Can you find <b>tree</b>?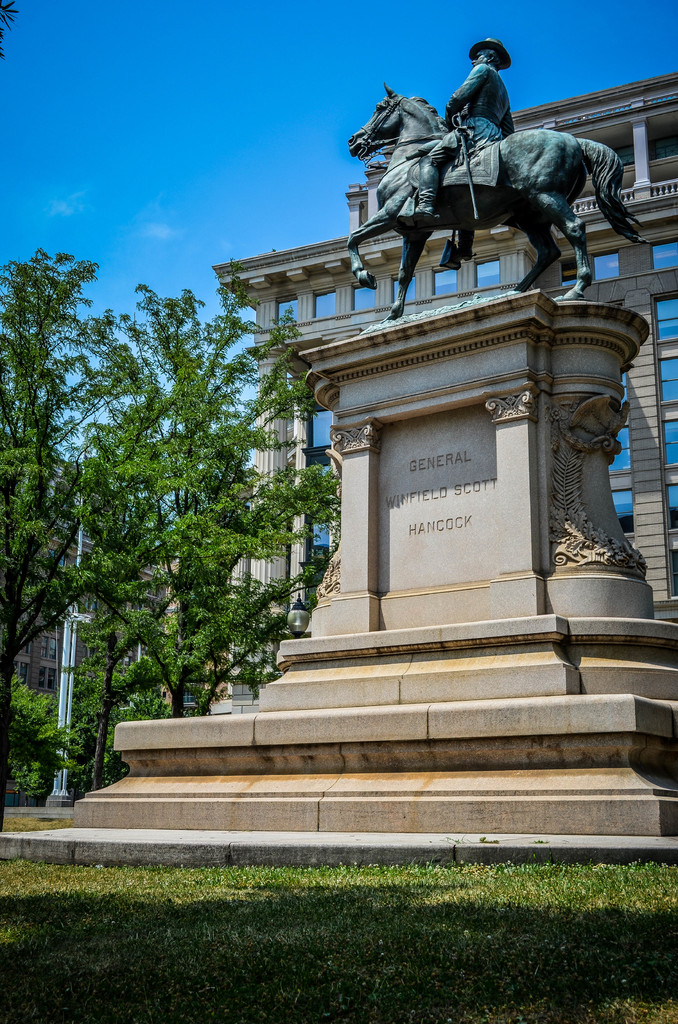
Yes, bounding box: box=[26, 225, 299, 771].
